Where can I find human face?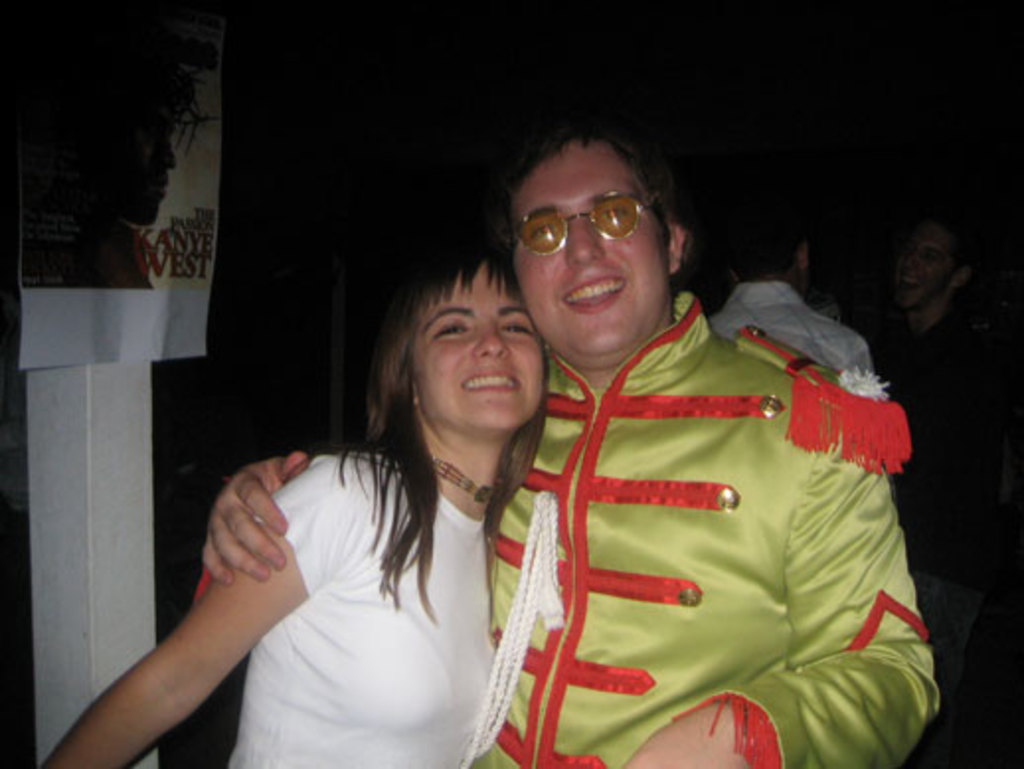
You can find it at [411, 259, 546, 427].
